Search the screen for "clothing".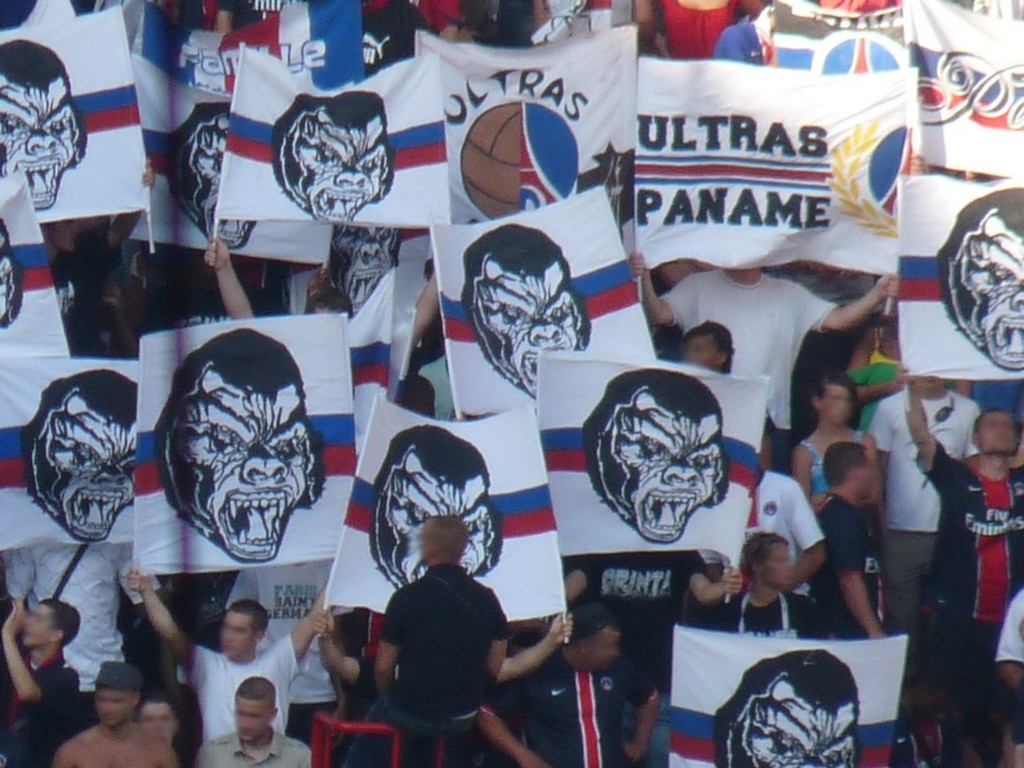
Found at (x1=359, y1=0, x2=434, y2=75).
